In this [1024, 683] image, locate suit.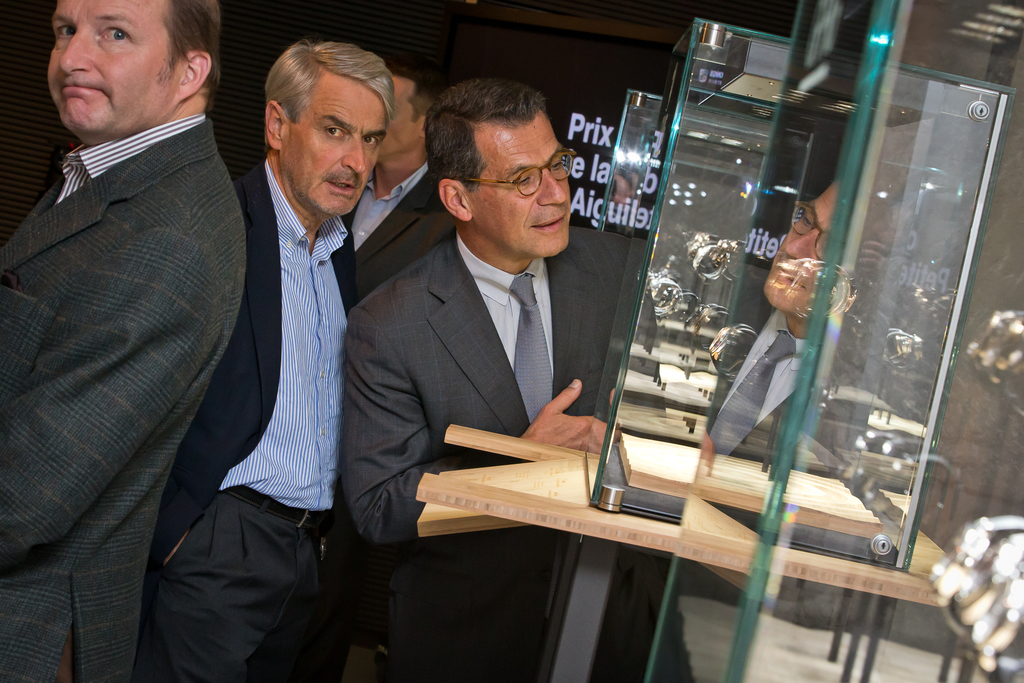
Bounding box: bbox=[330, 159, 456, 304].
